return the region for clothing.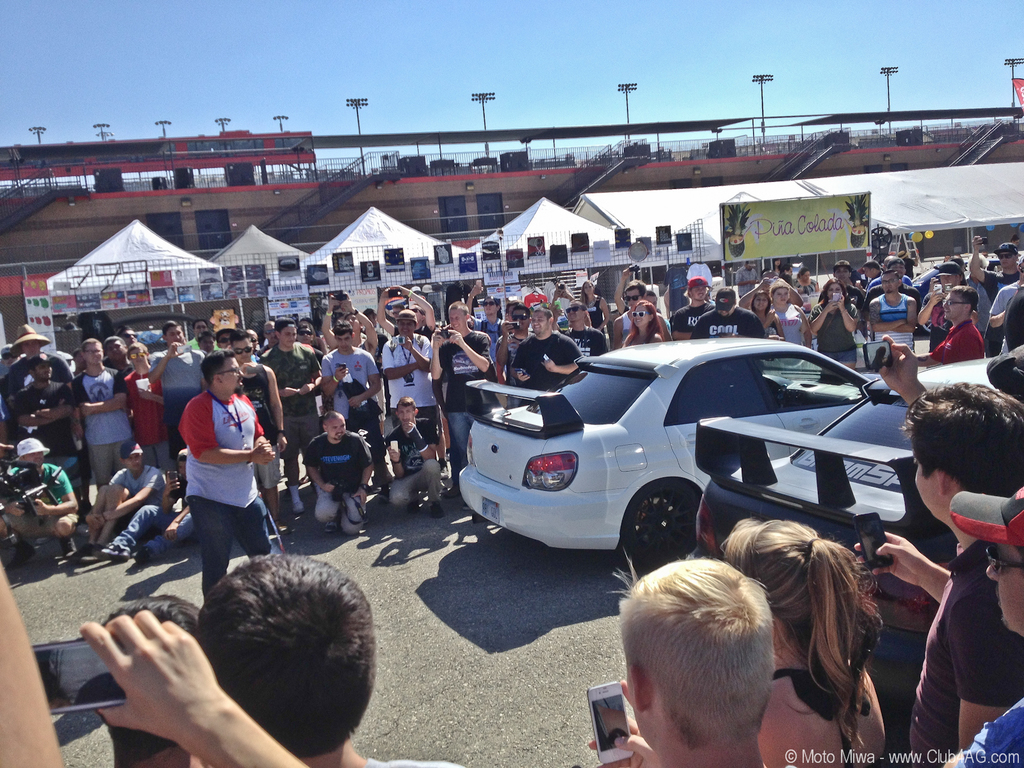
left=12, top=378, right=83, bottom=493.
